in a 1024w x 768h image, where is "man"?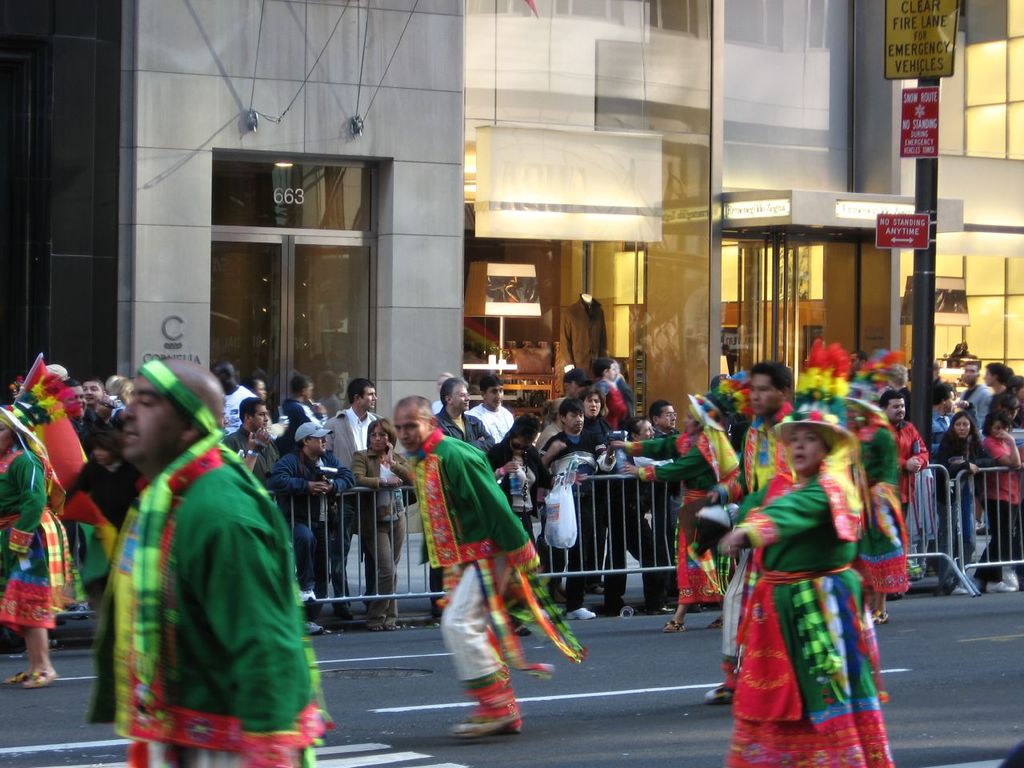
(x1=80, y1=376, x2=108, y2=438).
